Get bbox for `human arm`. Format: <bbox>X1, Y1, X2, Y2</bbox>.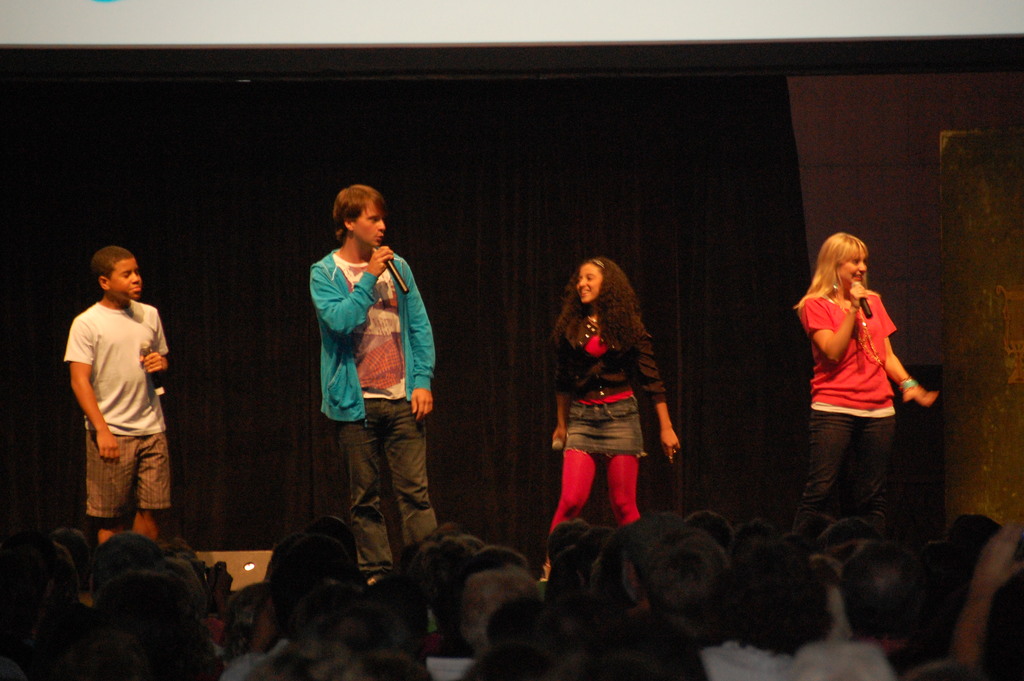
<bbox>144, 308, 173, 379</bbox>.
